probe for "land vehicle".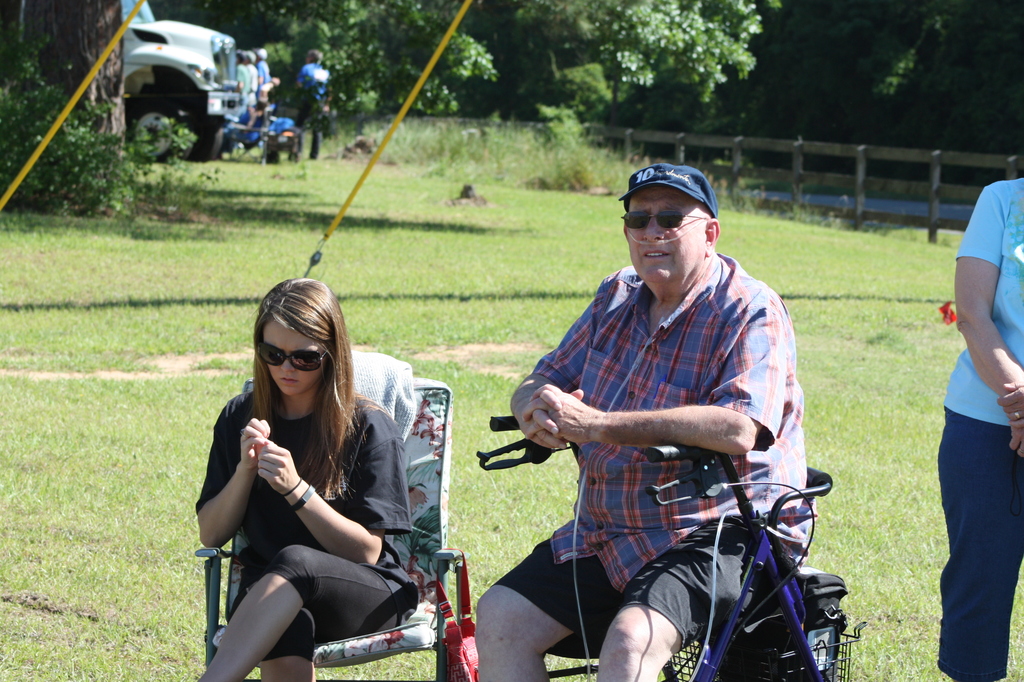
Probe result: {"x1": 475, "y1": 409, "x2": 861, "y2": 681}.
